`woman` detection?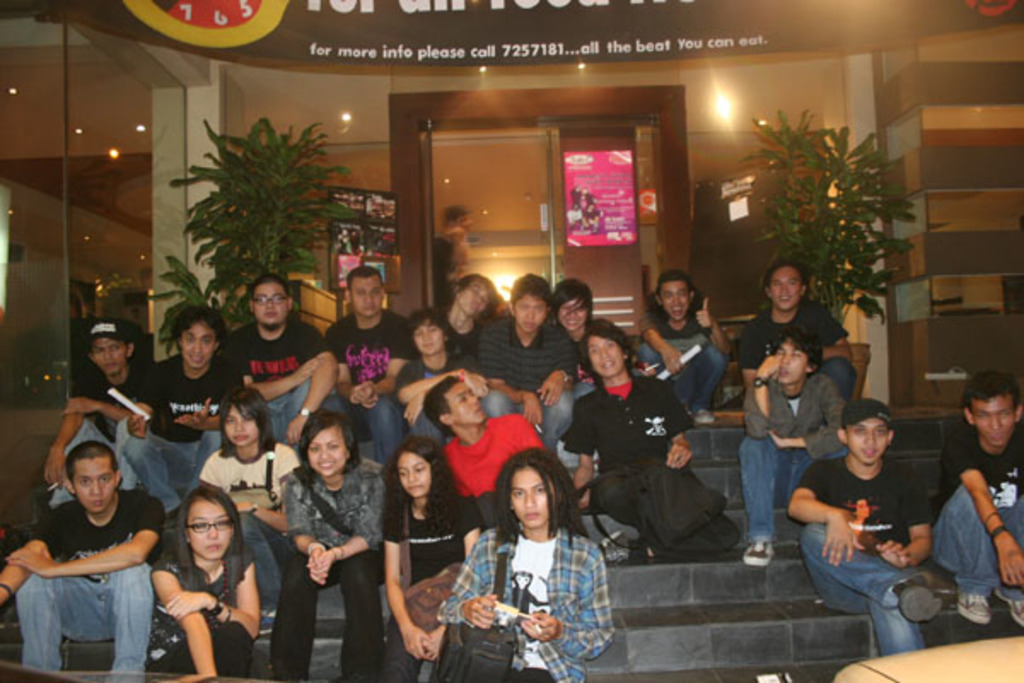
Rect(433, 452, 616, 681)
